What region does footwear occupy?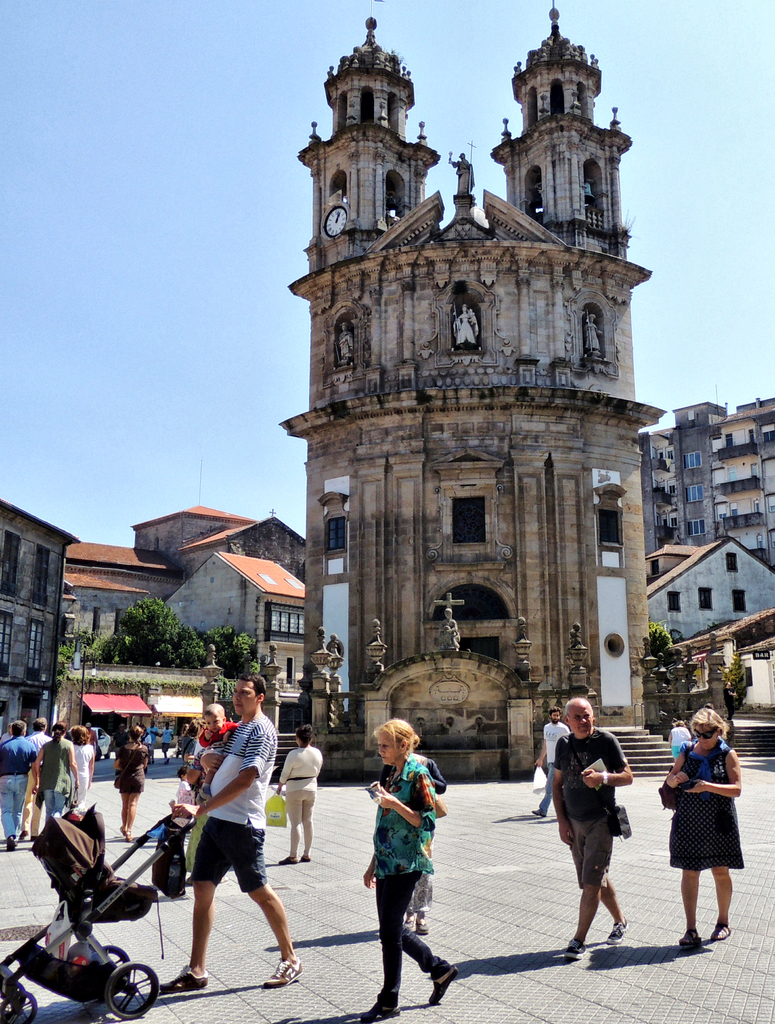
265 957 301 990.
